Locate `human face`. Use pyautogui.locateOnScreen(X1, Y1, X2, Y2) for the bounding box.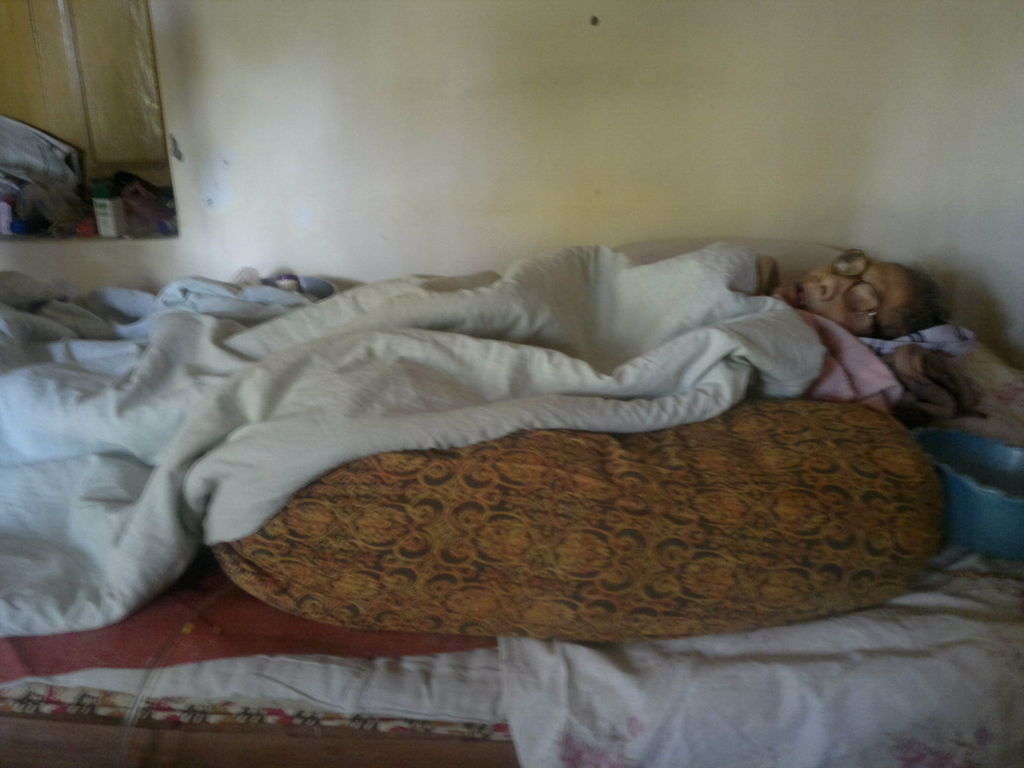
pyautogui.locateOnScreen(757, 264, 905, 330).
